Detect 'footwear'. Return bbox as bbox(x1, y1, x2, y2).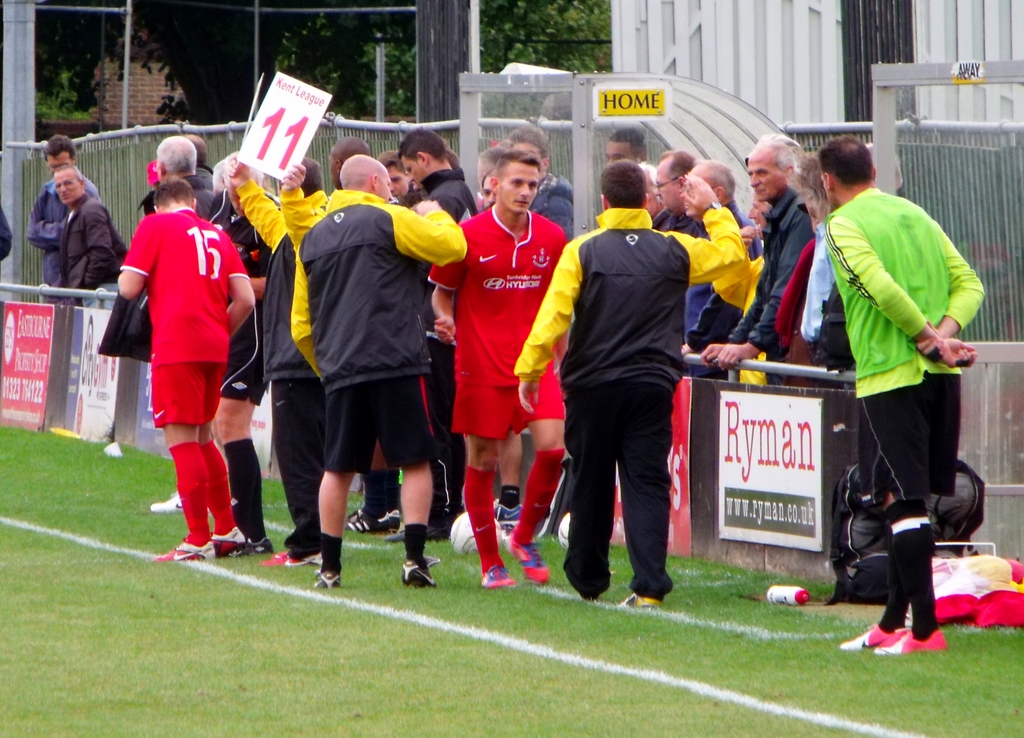
bbox(399, 555, 438, 592).
